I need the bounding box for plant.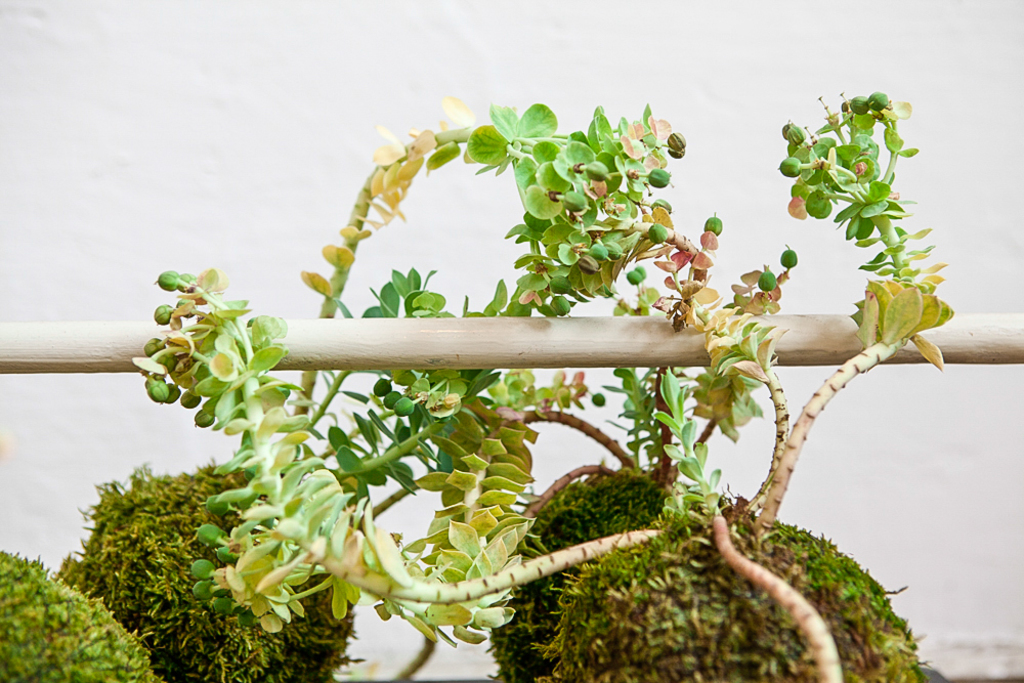
Here it is: (0,542,171,682).
